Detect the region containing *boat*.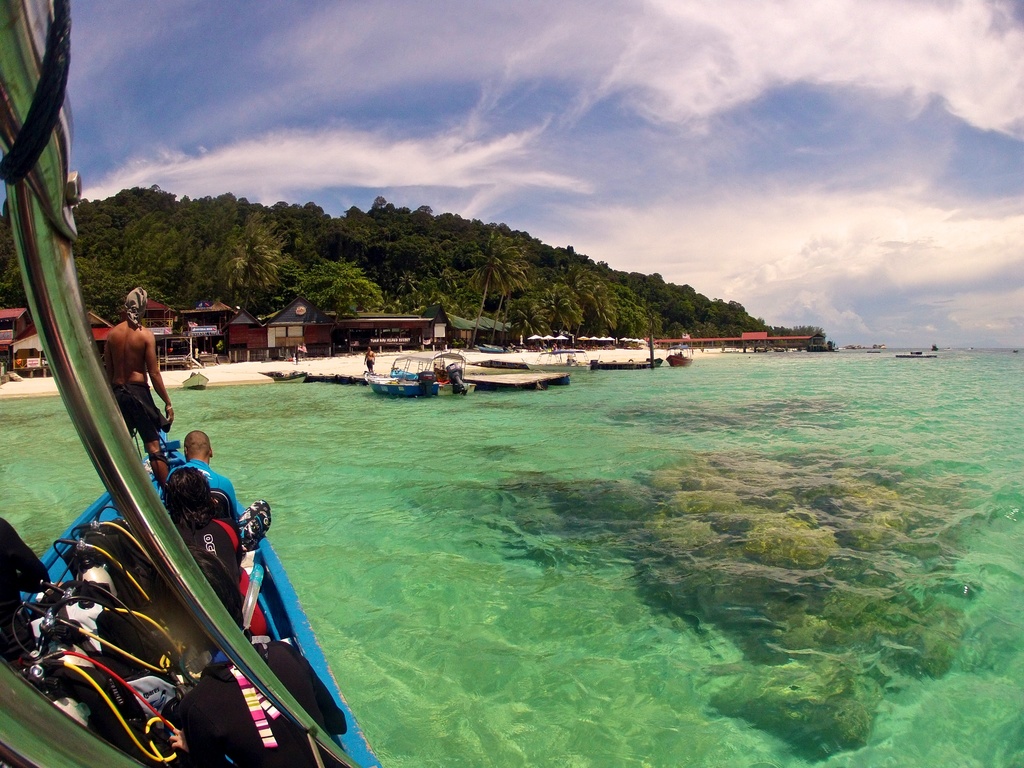
665/346/691/368.
